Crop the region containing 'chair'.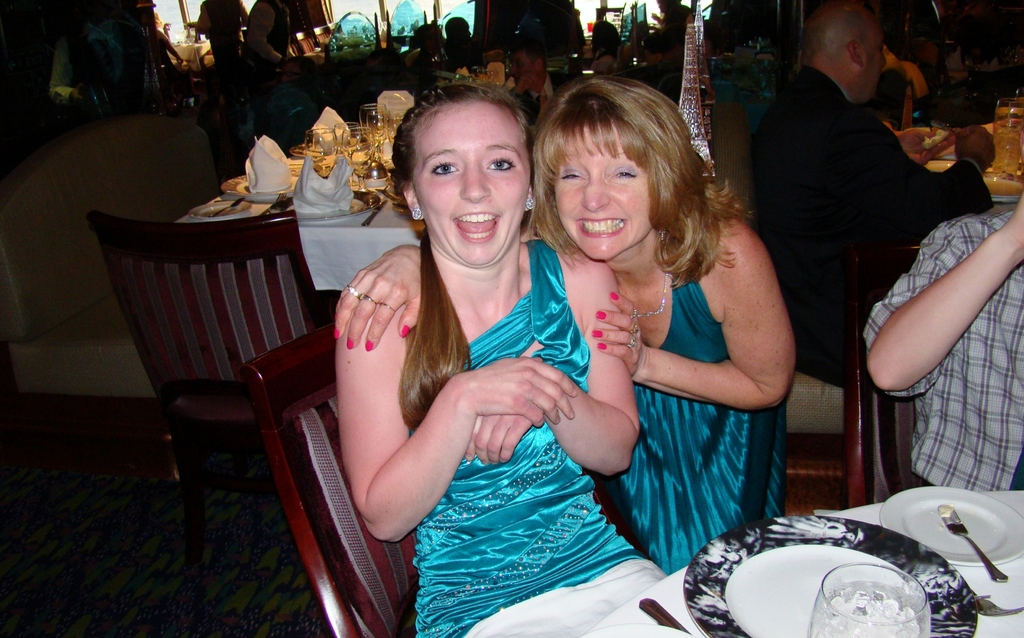
Crop region: 244 320 425 637.
